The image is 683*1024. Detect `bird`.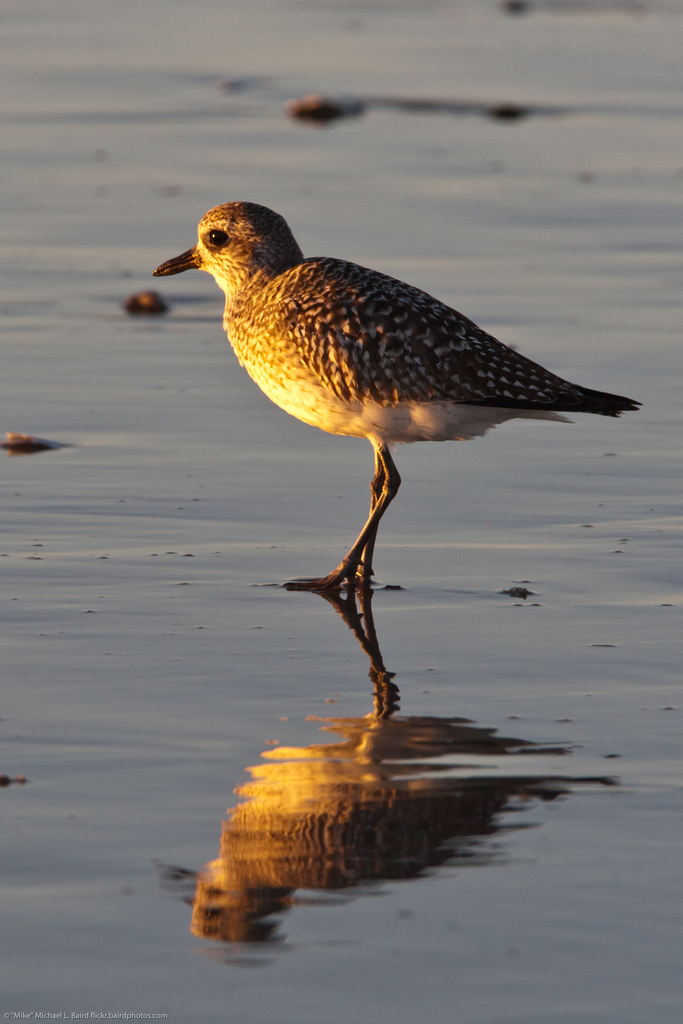
Detection: [x1=126, y1=189, x2=653, y2=602].
